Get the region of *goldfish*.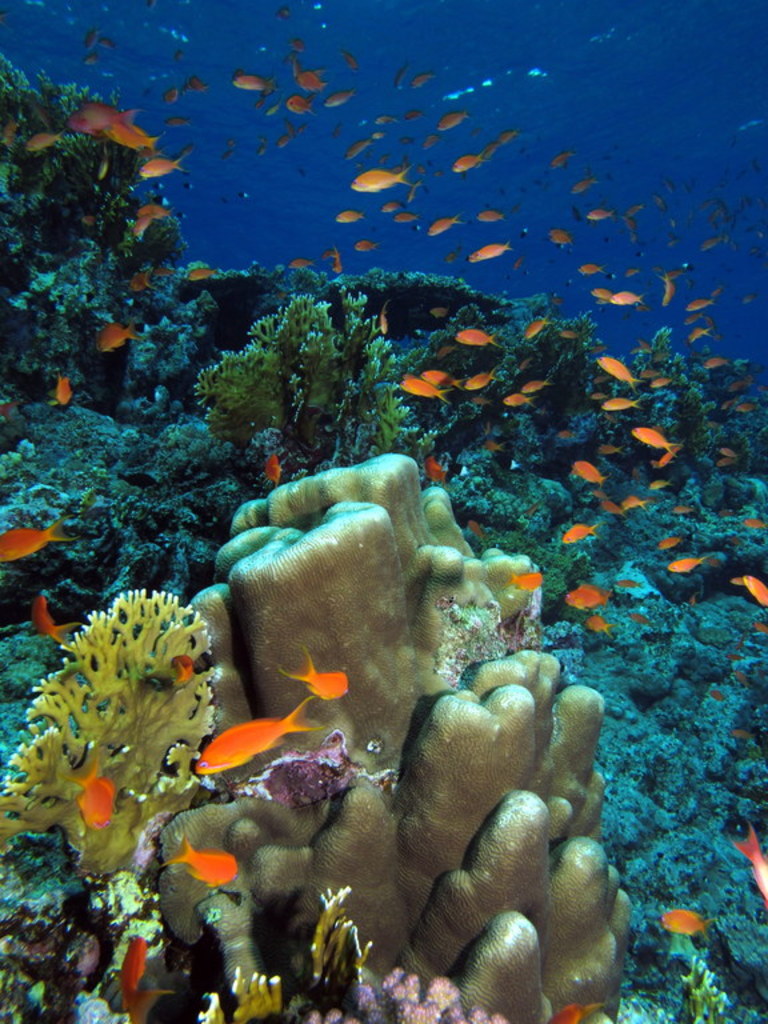
(x1=164, y1=113, x2=191, y2=123).
